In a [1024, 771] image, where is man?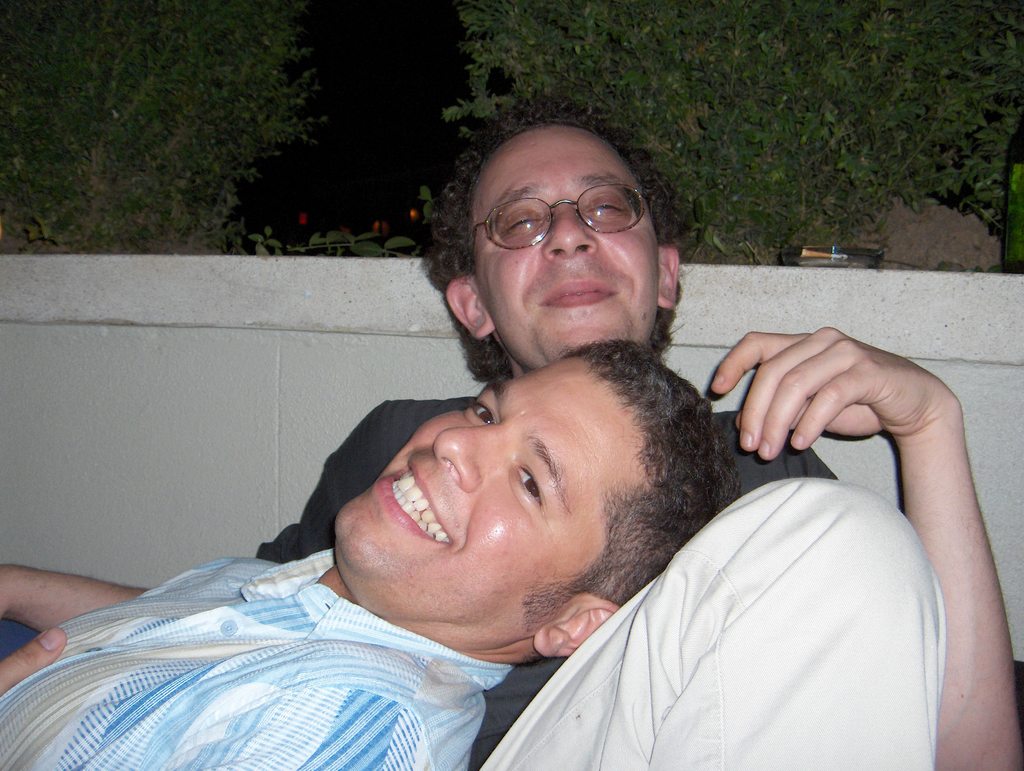
[0,330,742,770].
